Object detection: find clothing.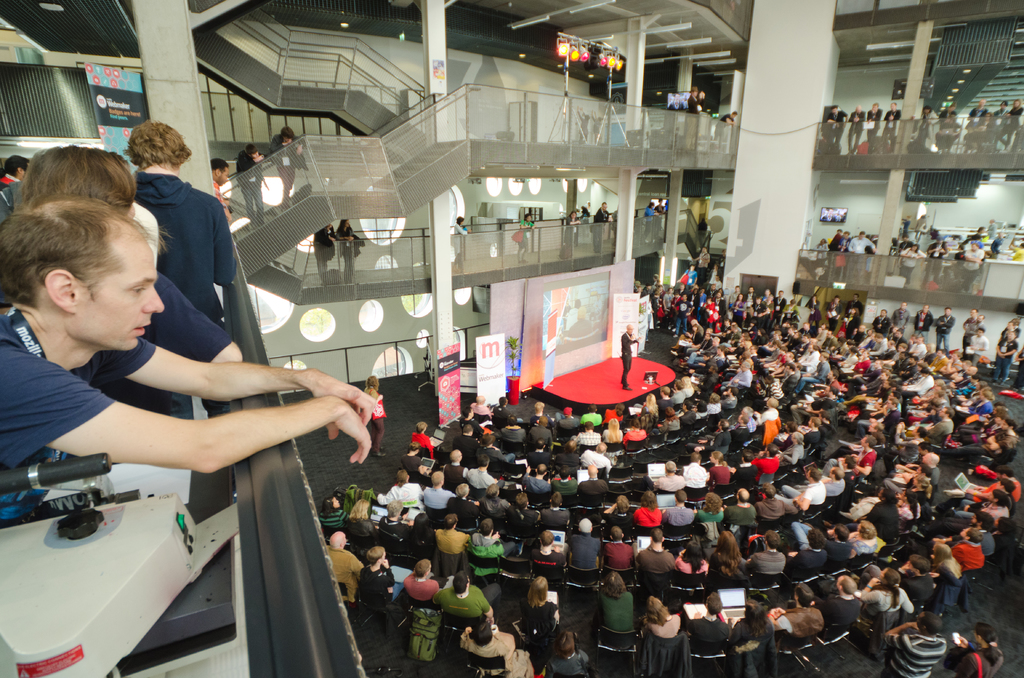
x1=527, y1=424, x2=556, y2=449.
